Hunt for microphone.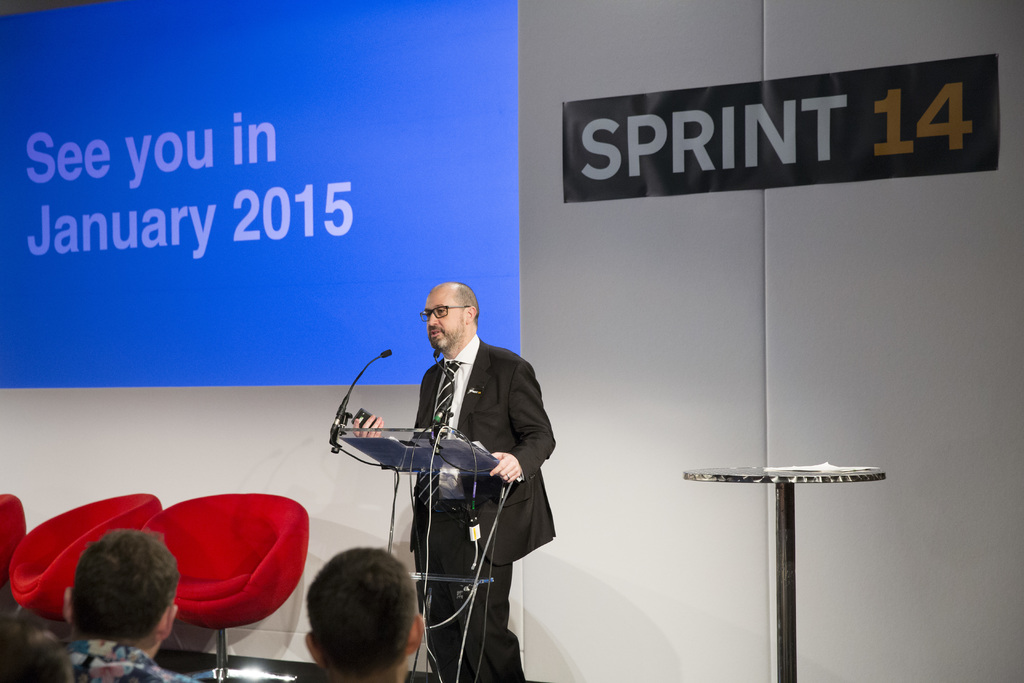
Hunted down at 381,350,396,357.
